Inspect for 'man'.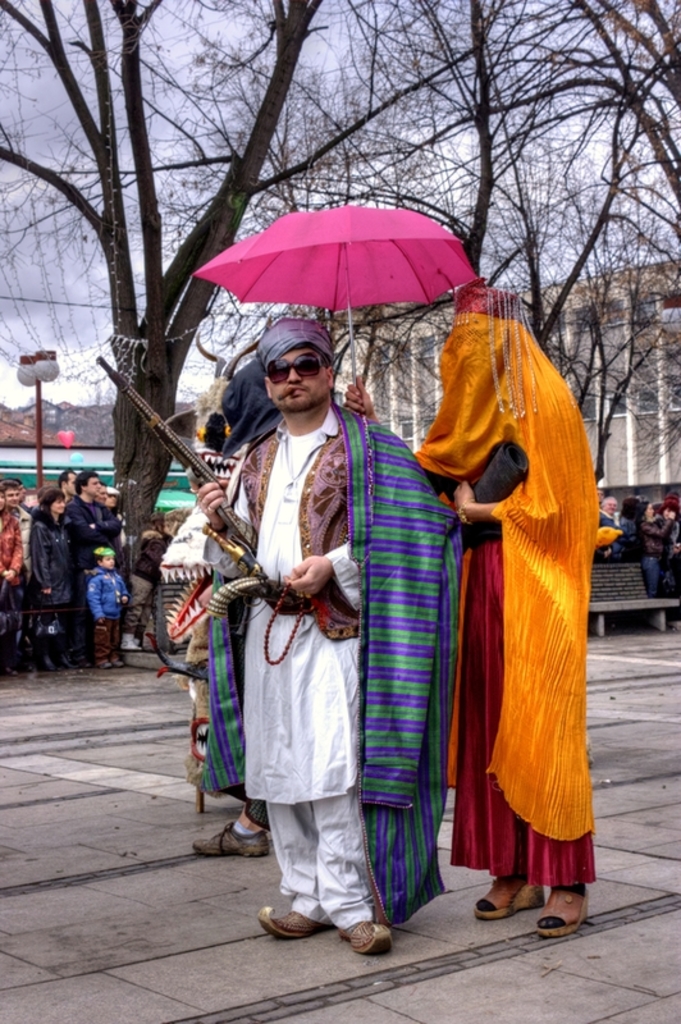
Inspection: bbox=[594, 495, 616, 524].
